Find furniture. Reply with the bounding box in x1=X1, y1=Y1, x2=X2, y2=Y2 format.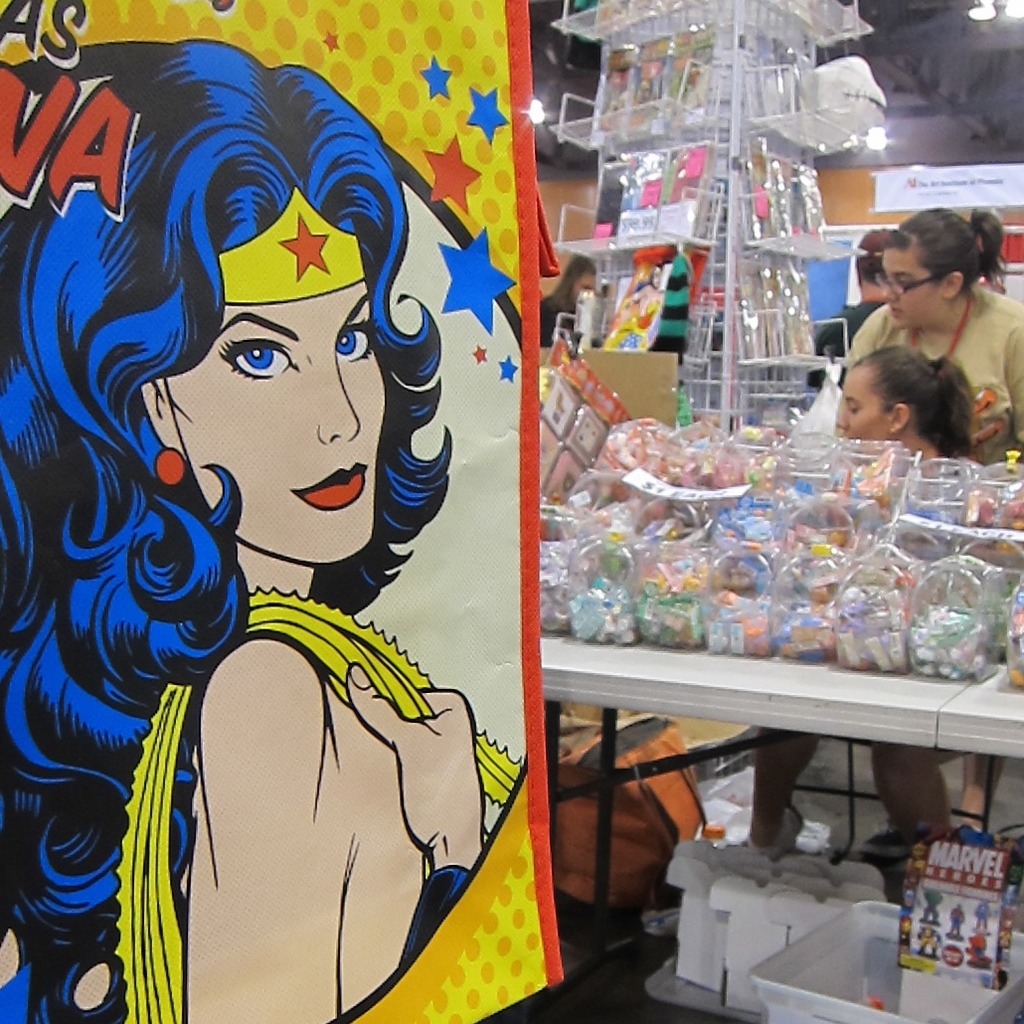
x1=508, y1=632, x2=1023, y2=1023.
